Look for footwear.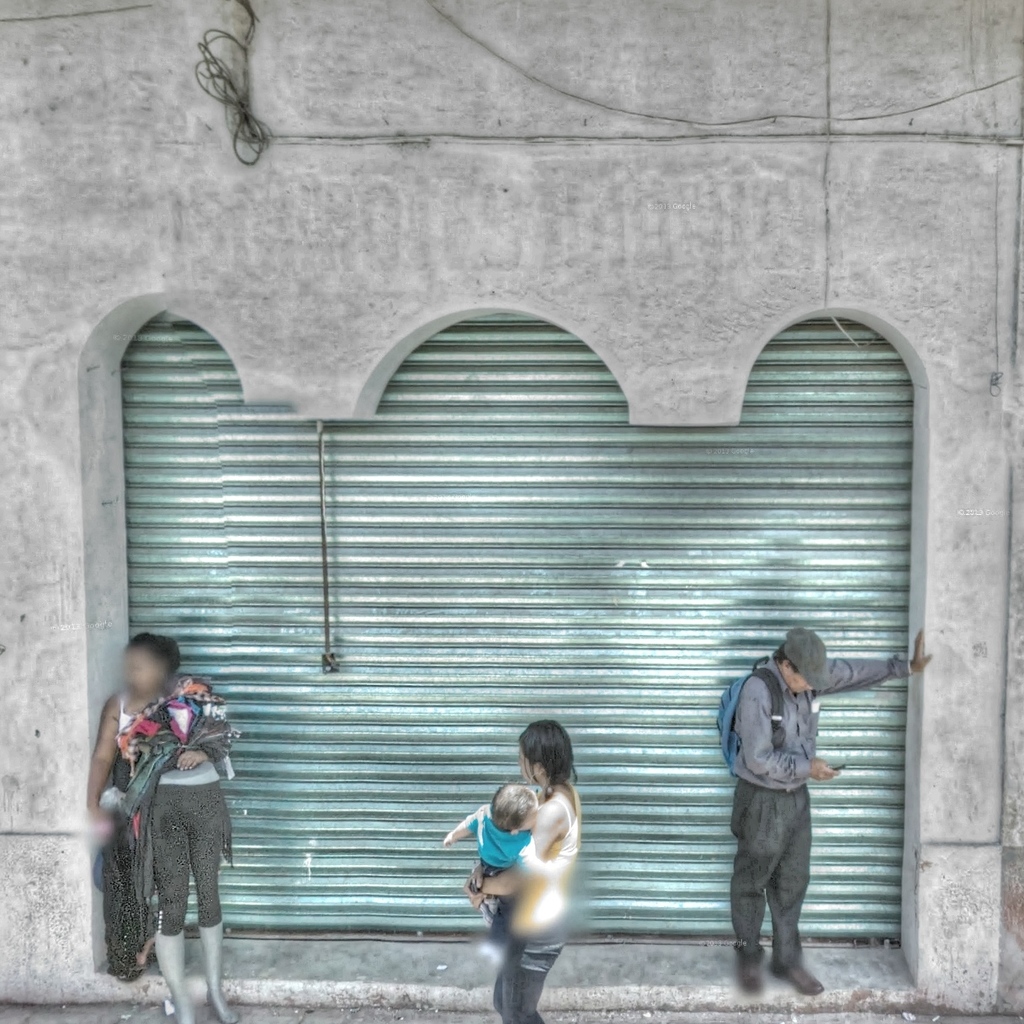
Found: box(770, 961, 825, 996).
